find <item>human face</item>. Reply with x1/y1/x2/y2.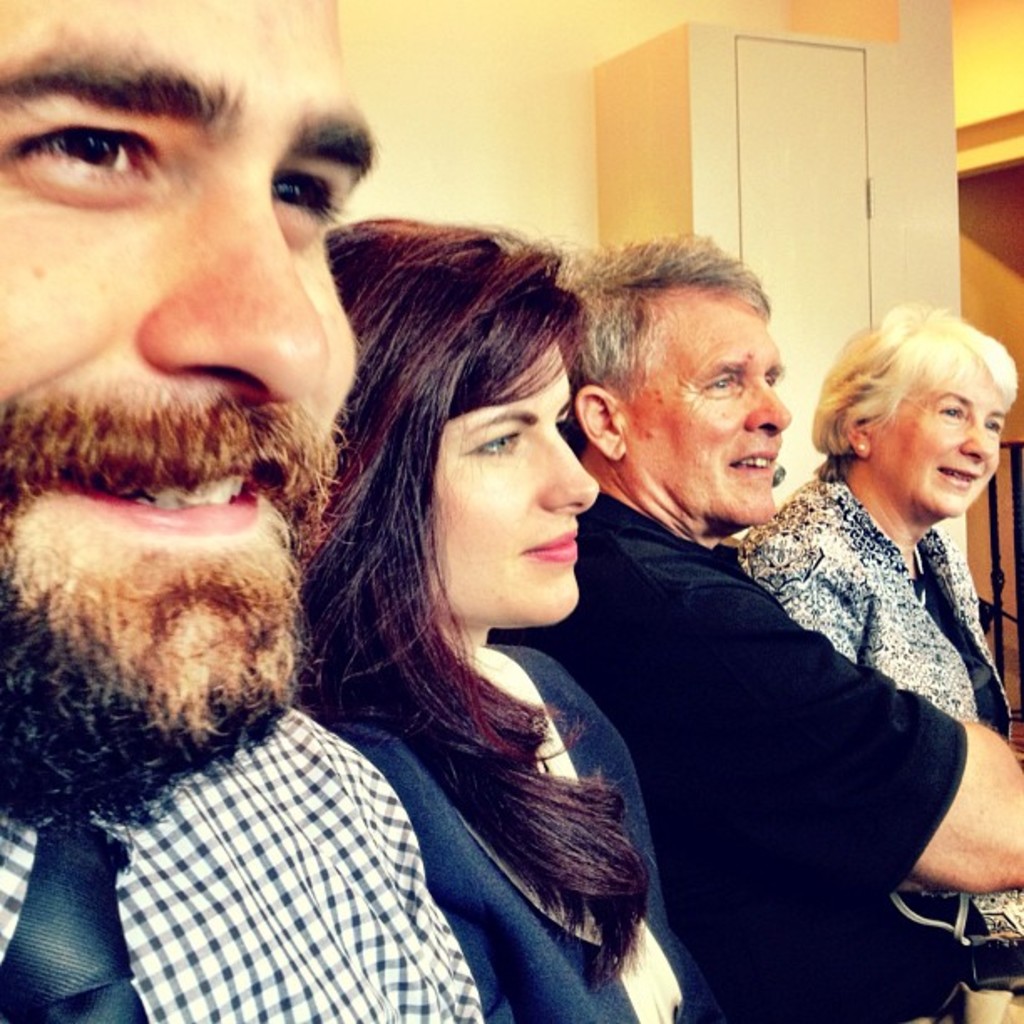
865/358/1004/512.
